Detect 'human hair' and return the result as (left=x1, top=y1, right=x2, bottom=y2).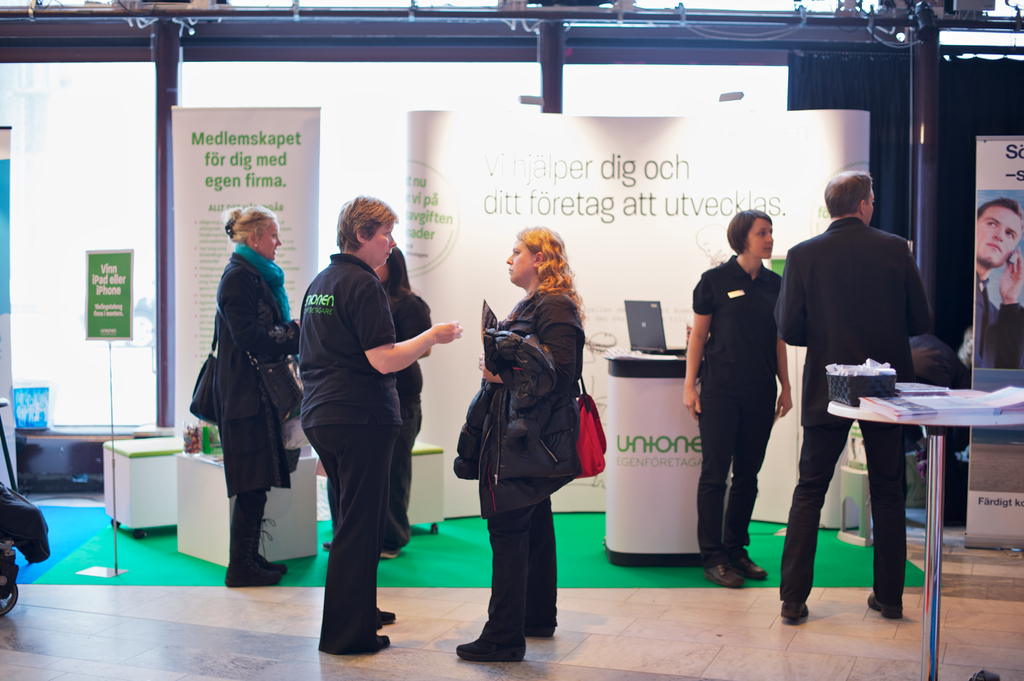
(left=977, top=195, right=1023, bottom=228).
